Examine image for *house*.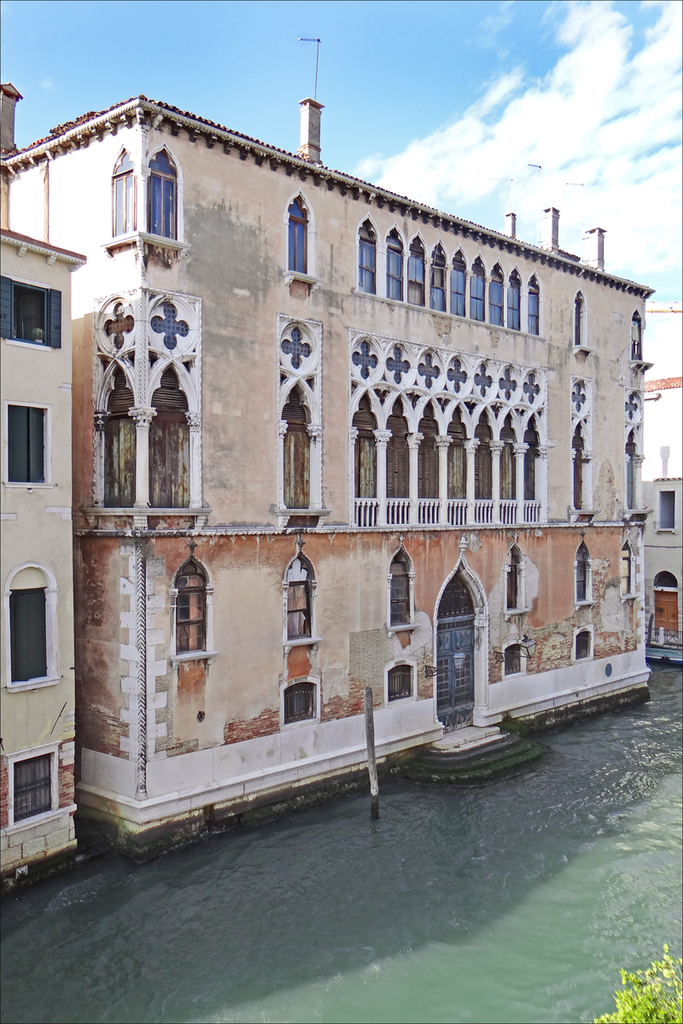
Examination result: locate(0, 225, 90, 921).
